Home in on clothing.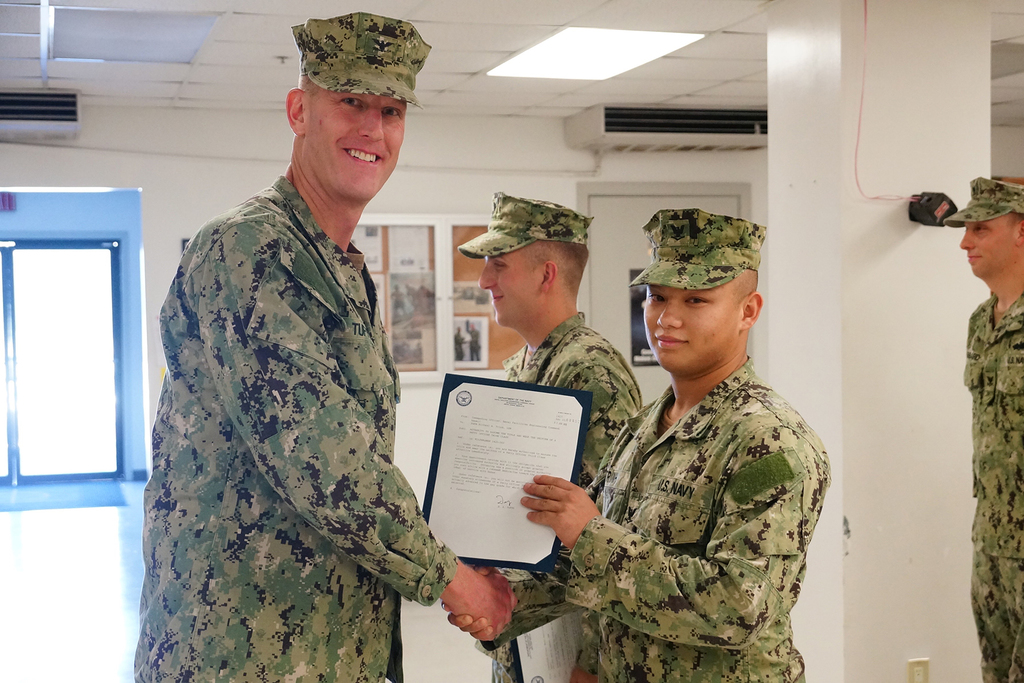
Homed in at (961, 291, 1023, 682).
